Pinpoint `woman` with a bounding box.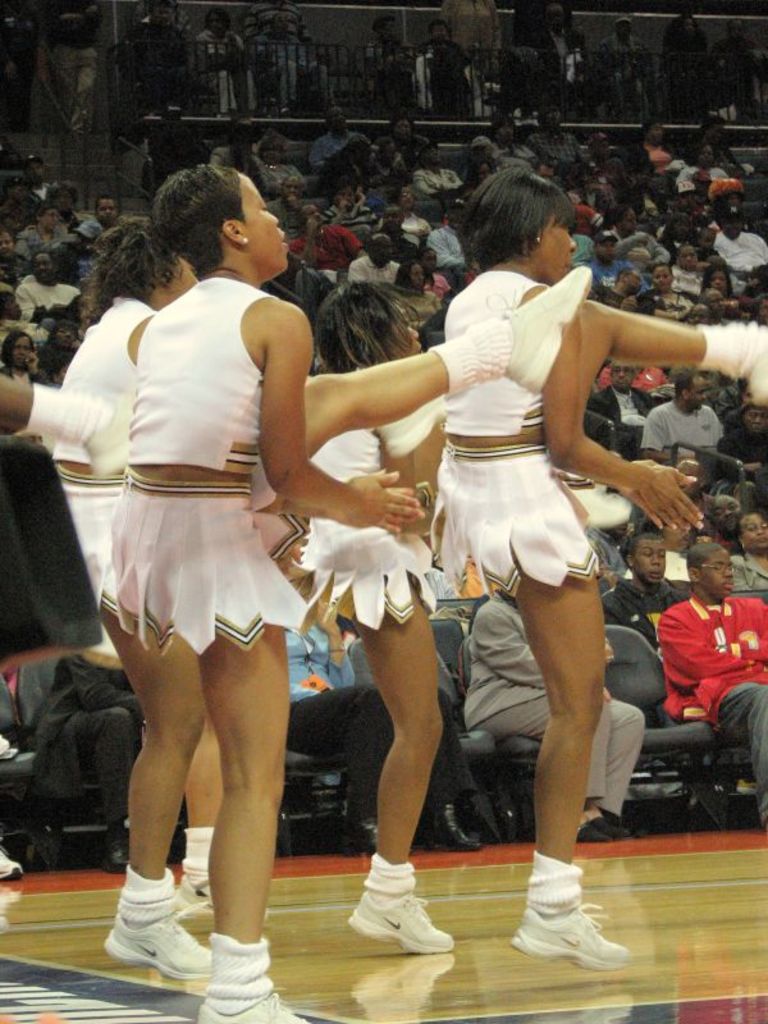
x1=303 y1=284 x2=643 y2=980.
